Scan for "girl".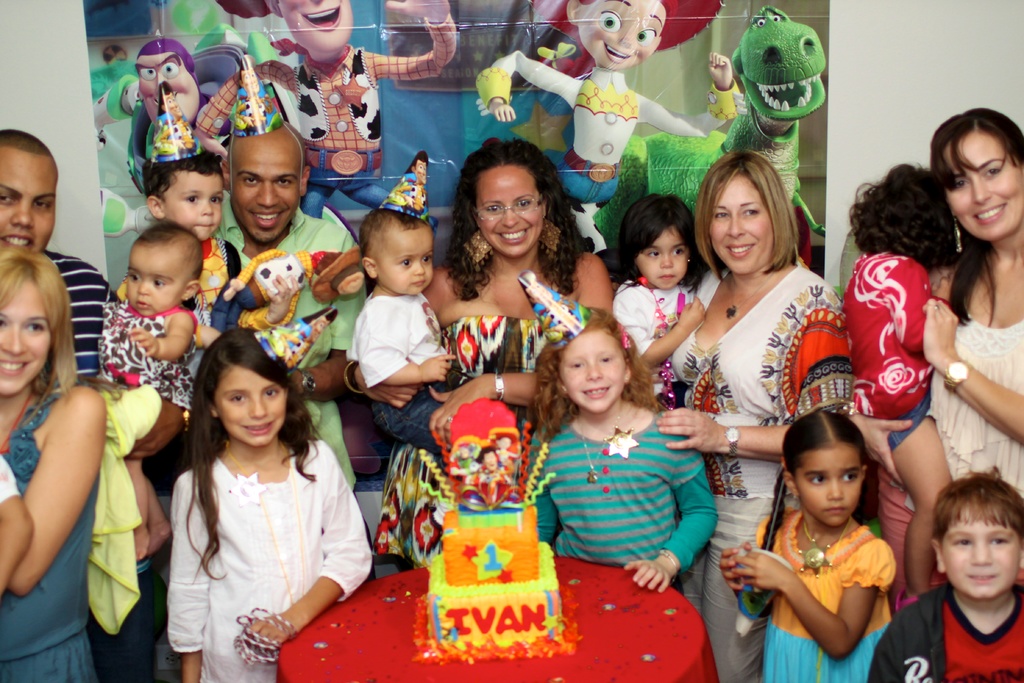
Scan result: [716, 406, 899, 682].
